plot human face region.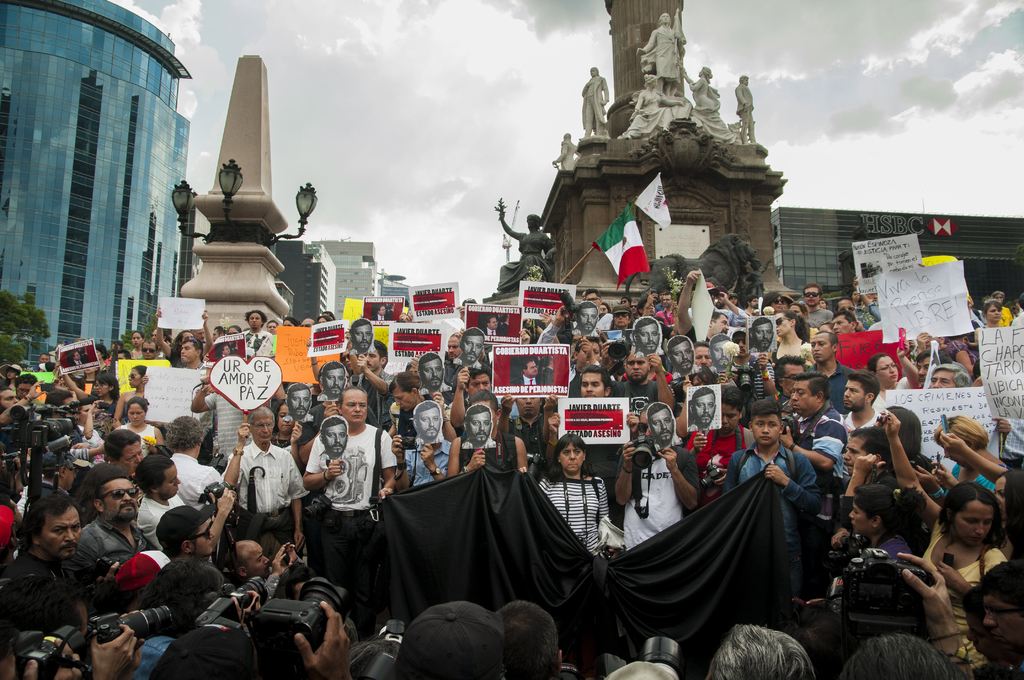
Plotted at (x1=668, y1=342, x2=693, y2=371).
